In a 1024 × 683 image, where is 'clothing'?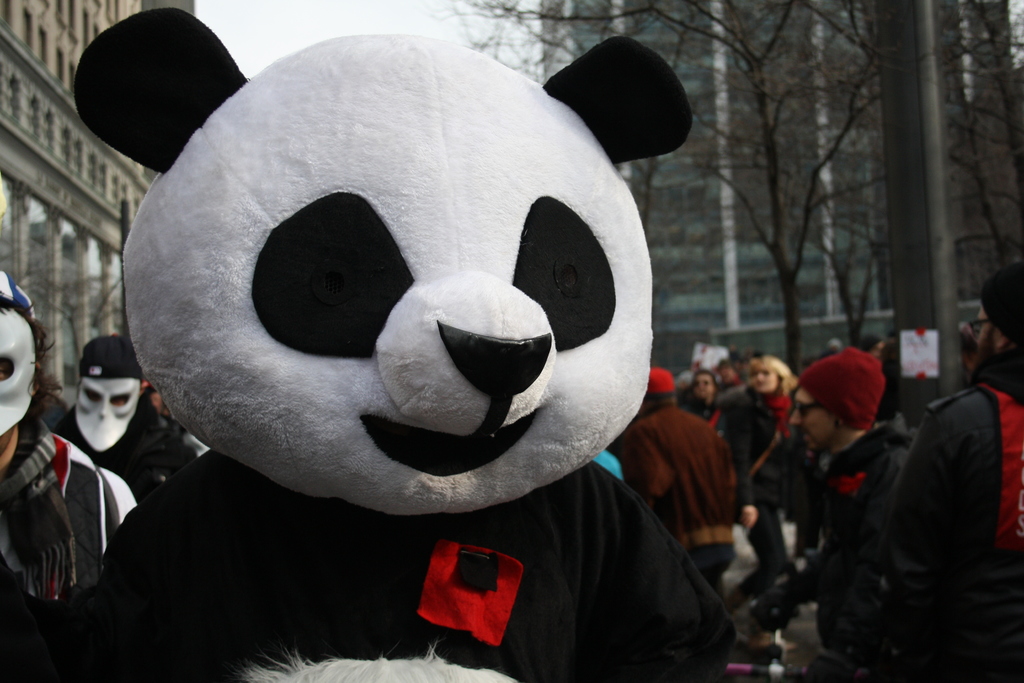
49, 384, 177, 450.
